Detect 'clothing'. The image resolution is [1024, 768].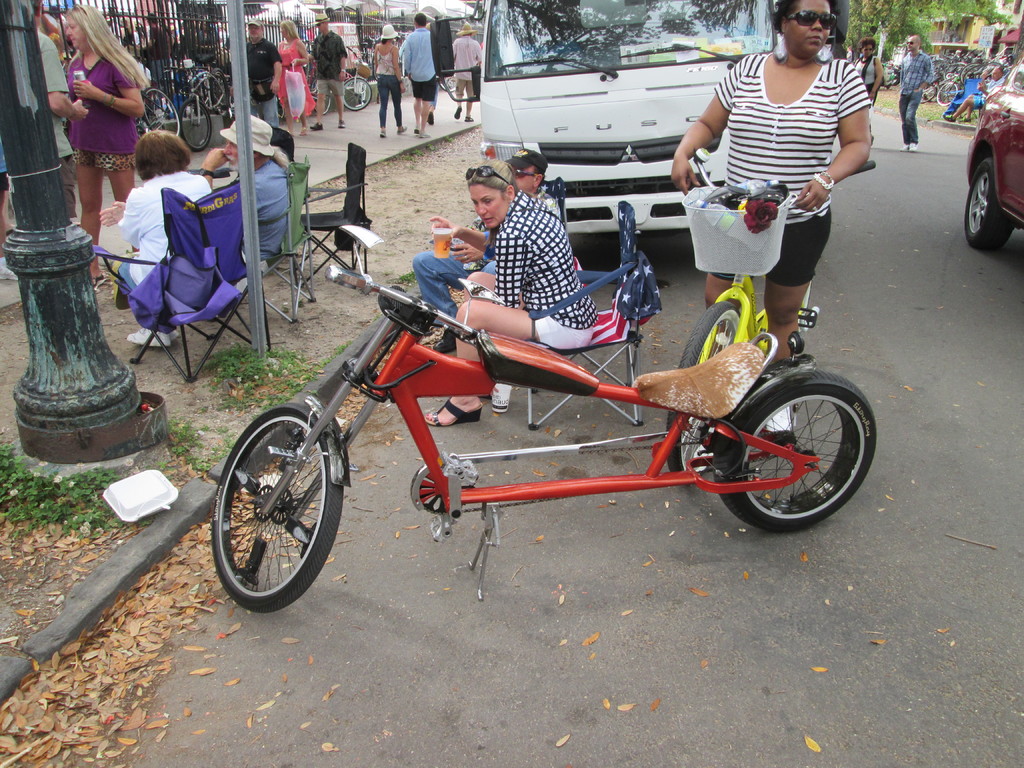
380:47:399:74.
